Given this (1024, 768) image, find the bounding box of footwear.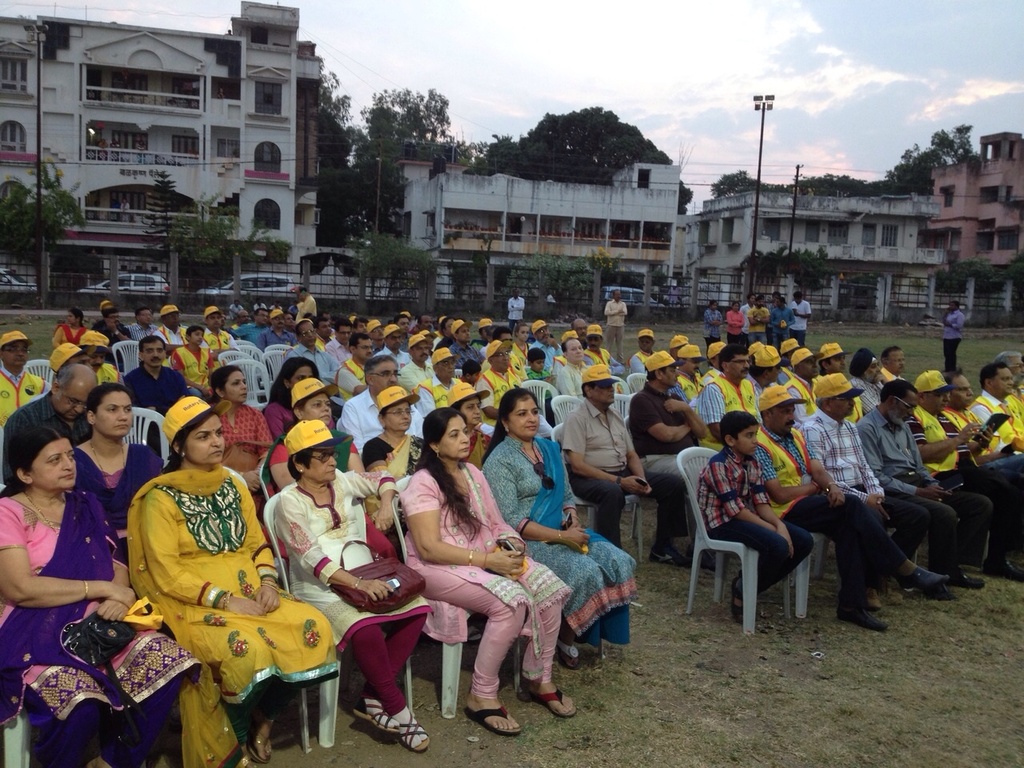
[392, 707, 430, 754].
